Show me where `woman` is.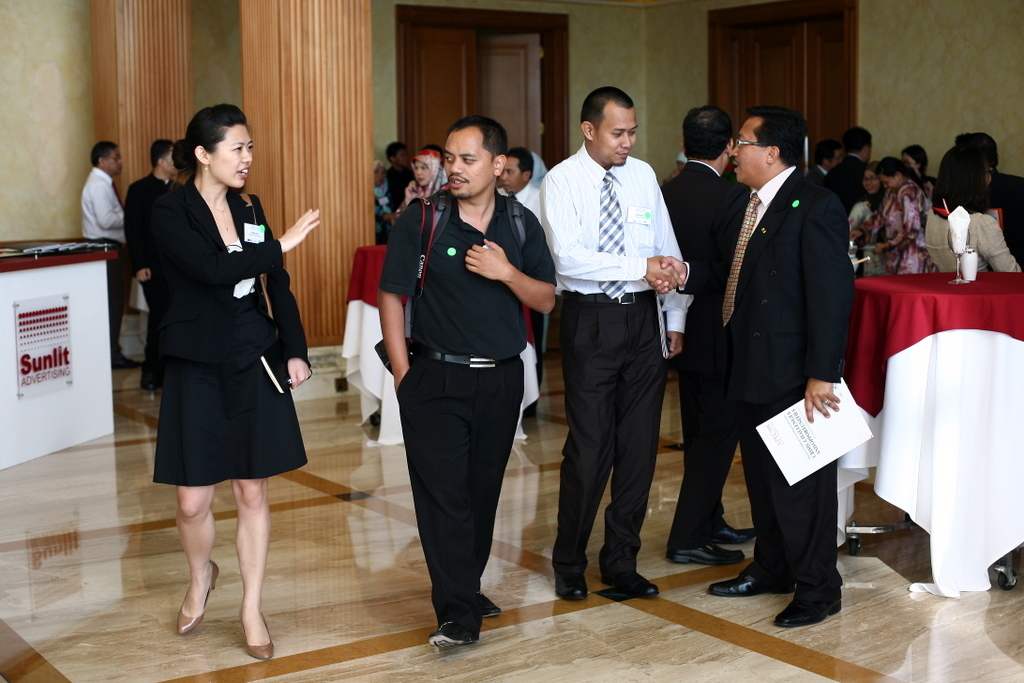
`woman` is at BBox(370, 157, 386, 235).
